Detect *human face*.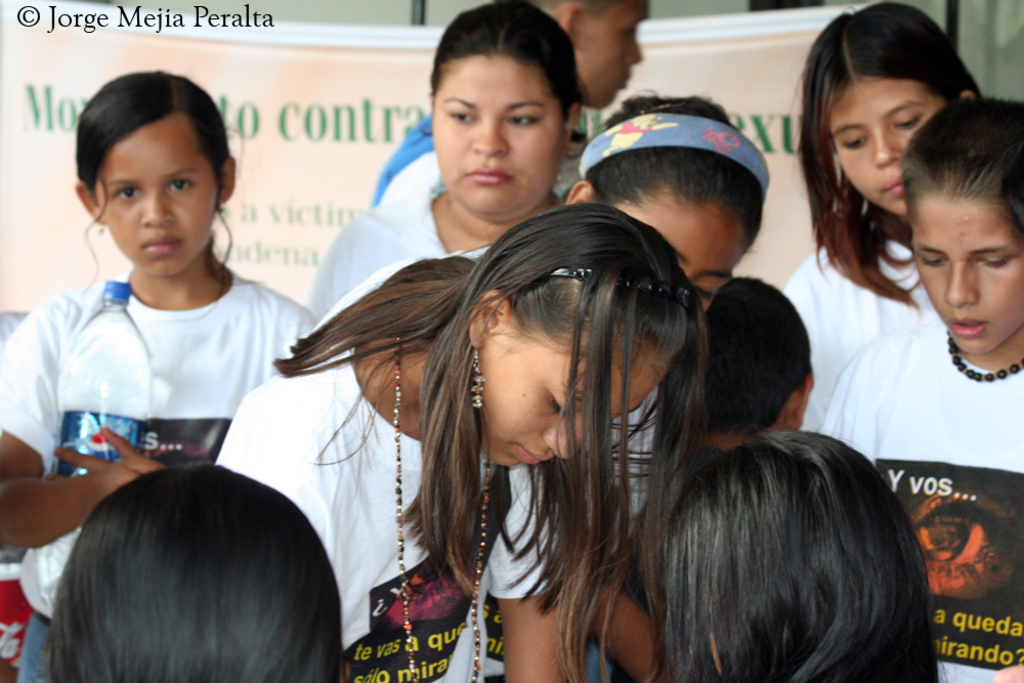
Detected at 912/188/1023/353.
